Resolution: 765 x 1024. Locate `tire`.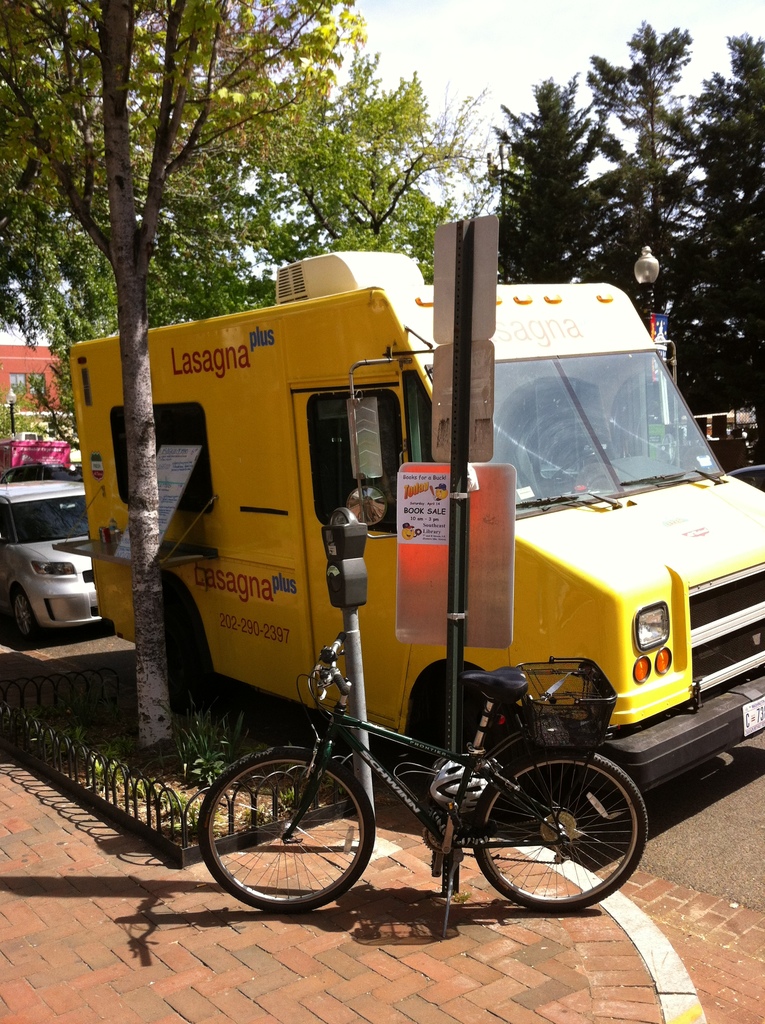
(152, 577, 225, 699).
